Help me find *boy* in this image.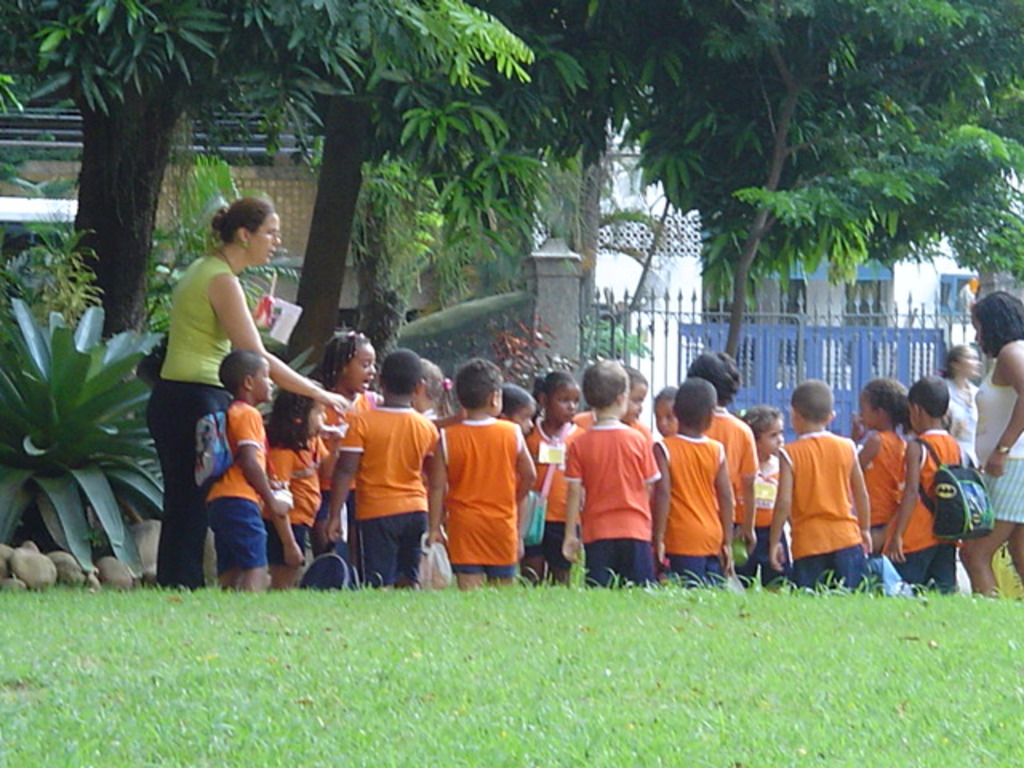
Found it: locate(861, 384, 902, 542).
